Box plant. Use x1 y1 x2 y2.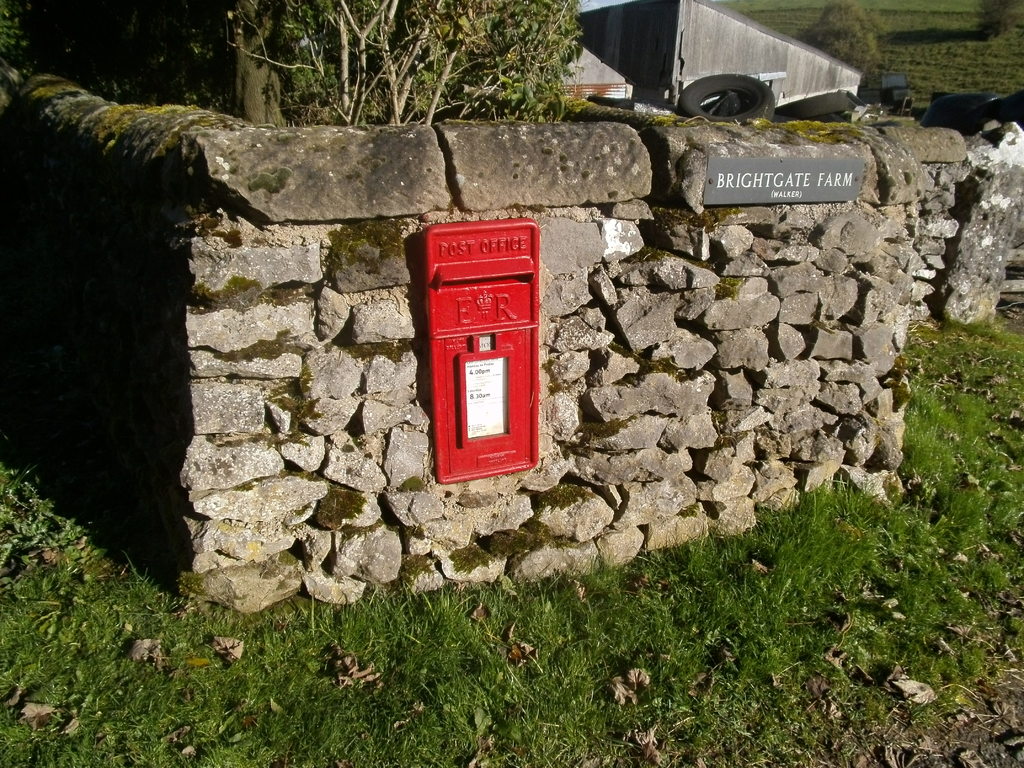
713 273 744 300.
